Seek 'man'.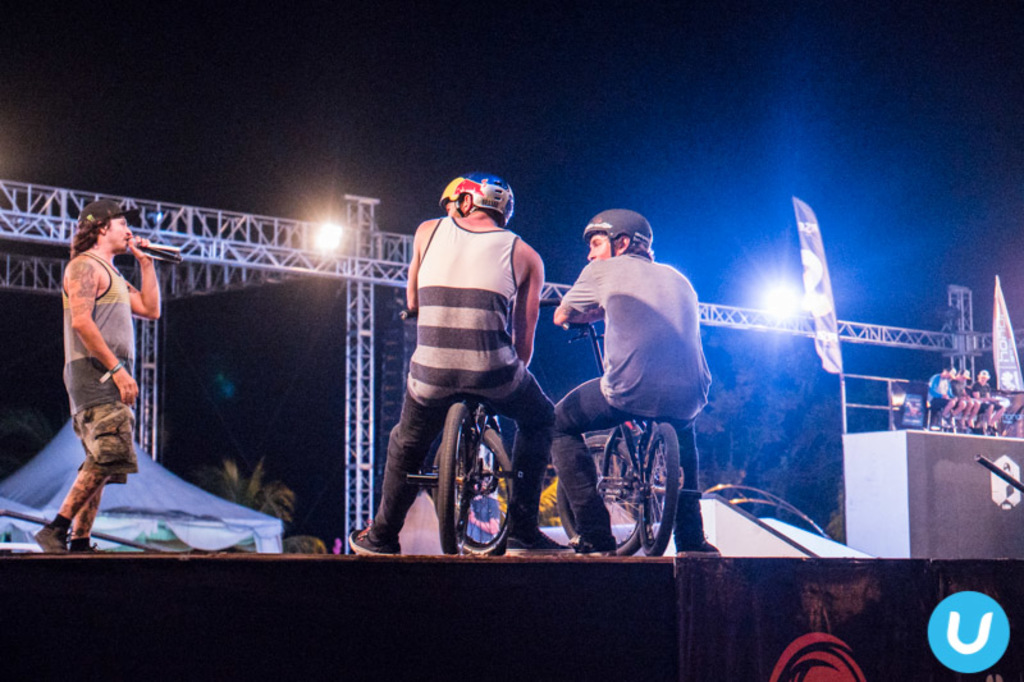
box=[928, 365, 965, 427].
